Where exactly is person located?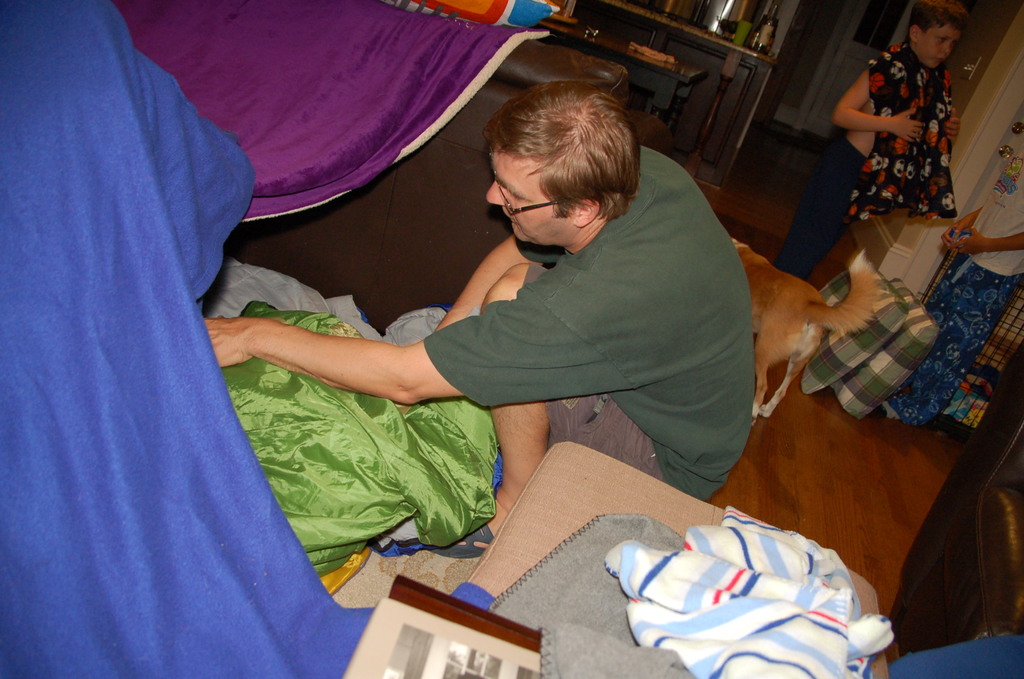
Its bounding box is crop(856, 26, 962, 223).
